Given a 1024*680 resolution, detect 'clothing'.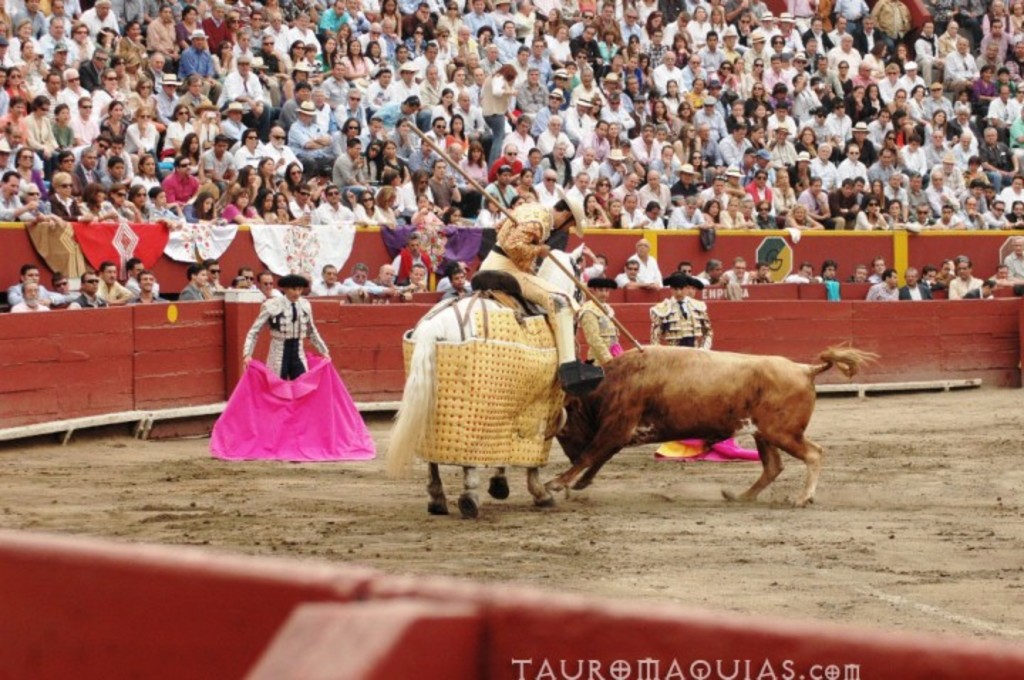
l=97, t=280, r=128, b=312.
